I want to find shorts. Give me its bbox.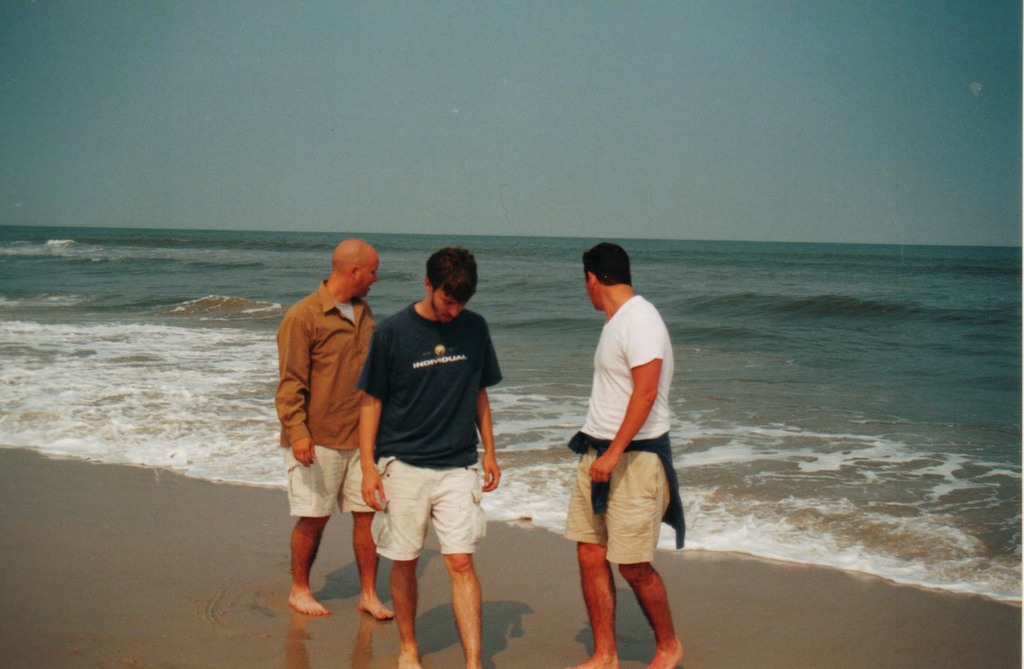
[283, 444, 372, 514].
